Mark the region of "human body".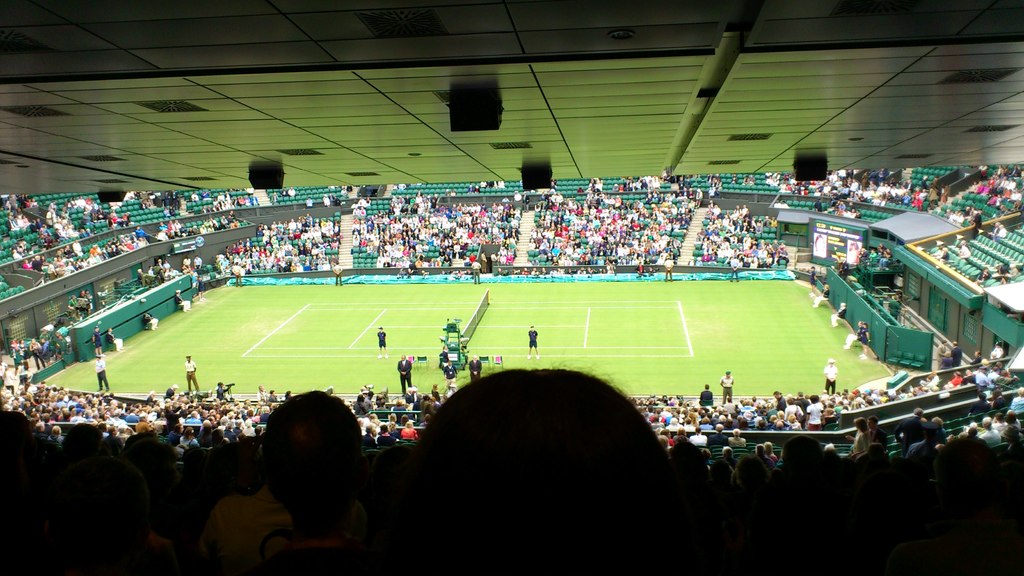
Region: (825, 360, 837, 394).
